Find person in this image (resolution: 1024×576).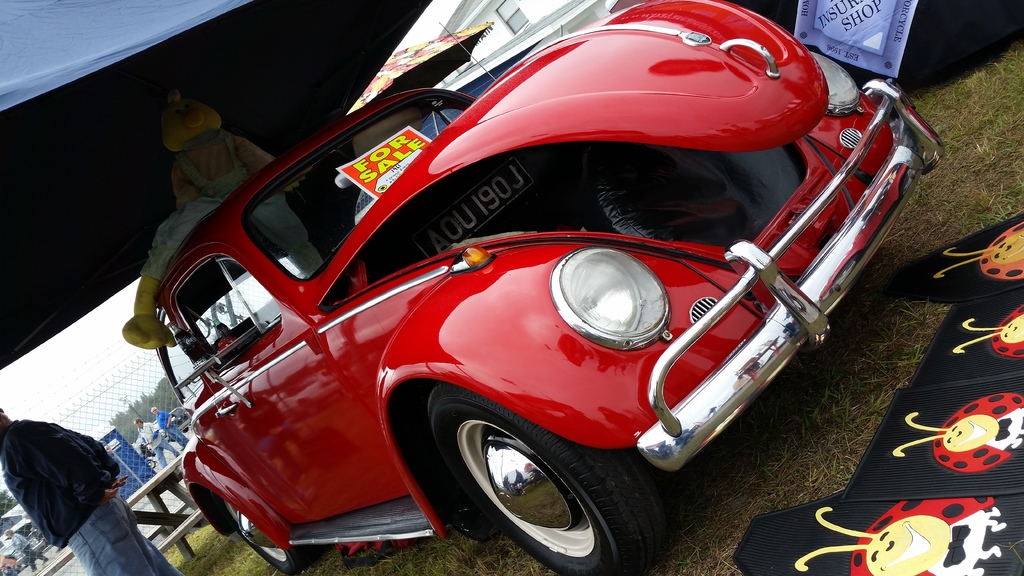
BBox(0, 408, 185, 575).
